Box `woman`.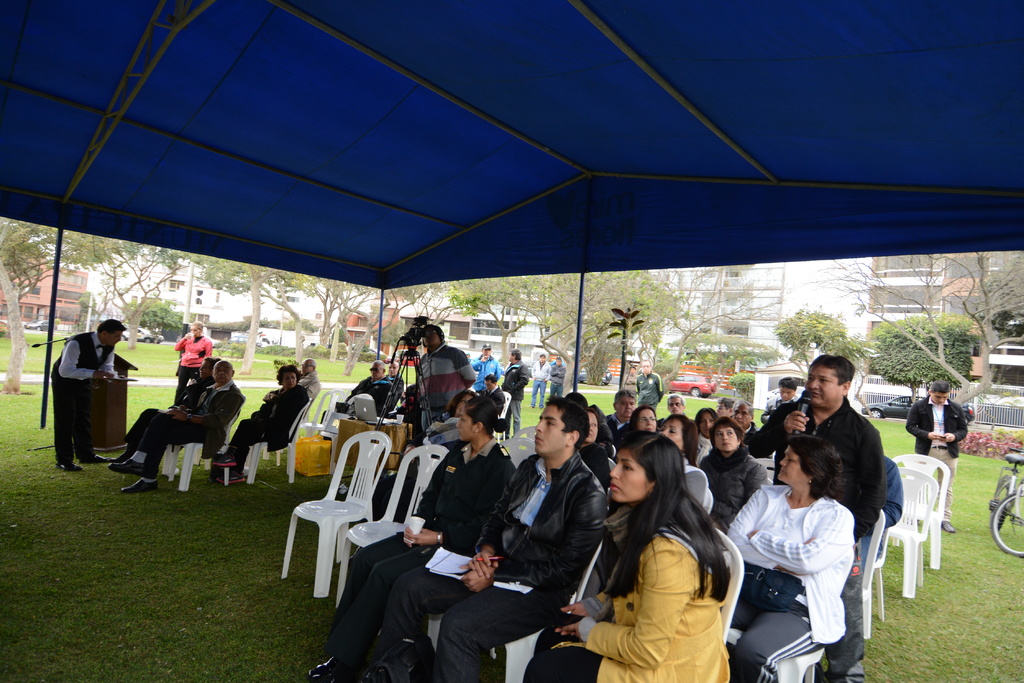
locate(660, 415, 706, 469).
